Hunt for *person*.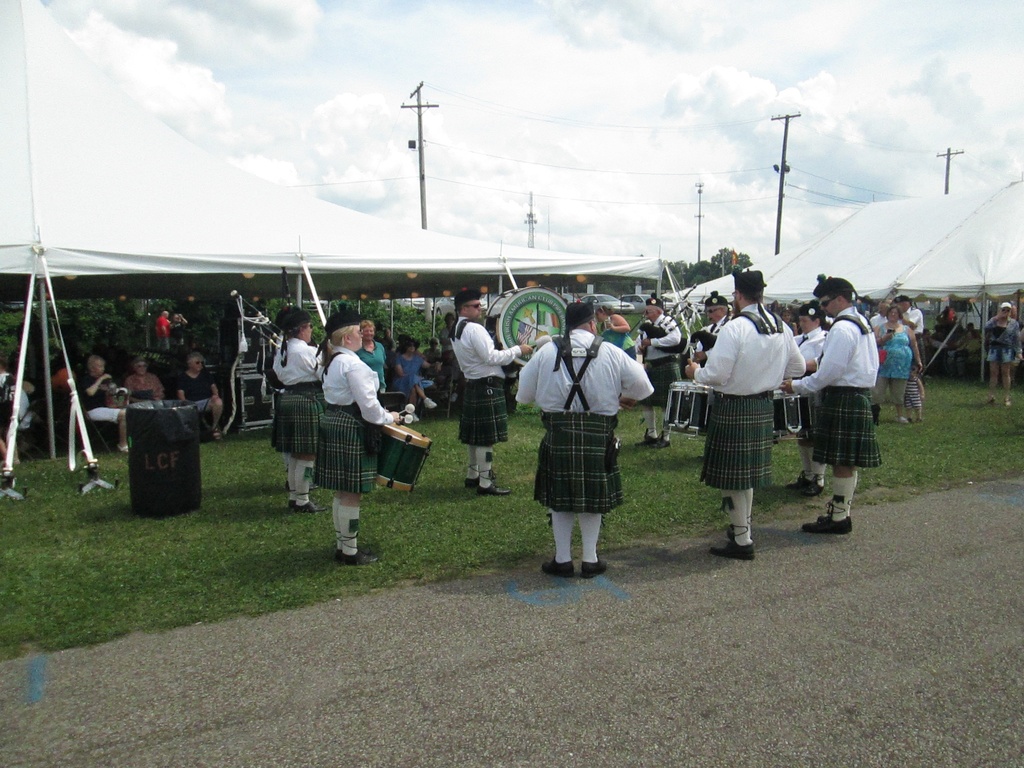
Hunted down at {"left": 176, "top": 353, "right": 221, "bottom": 440}.
